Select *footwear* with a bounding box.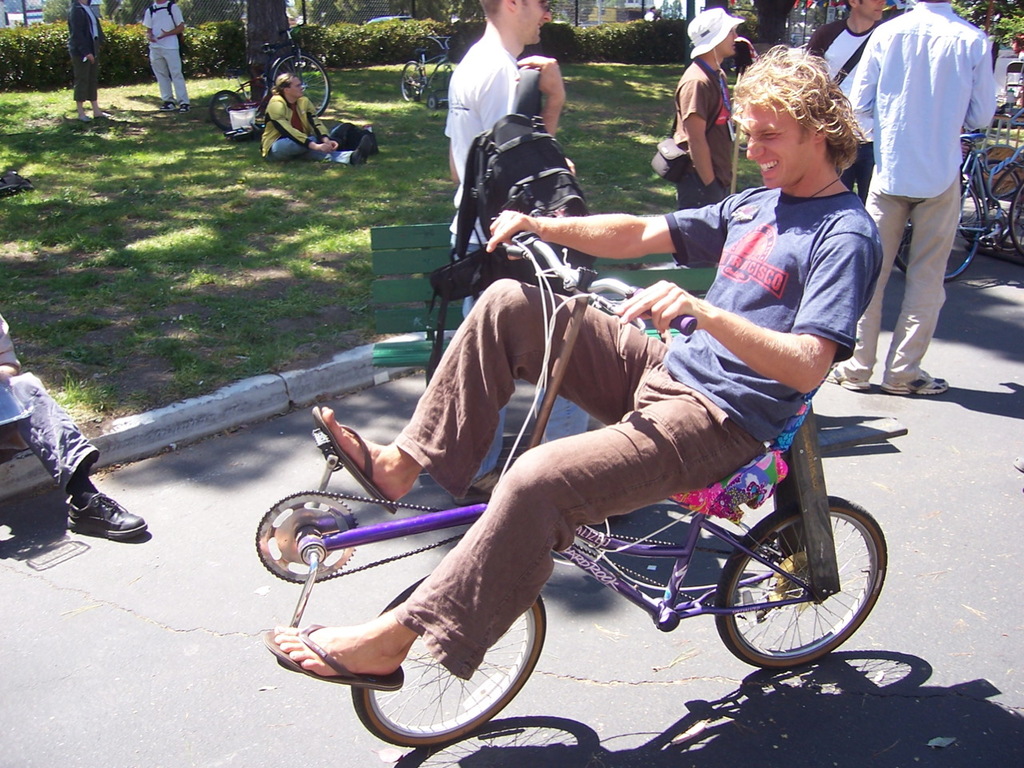
350, 135, 370, 170.
